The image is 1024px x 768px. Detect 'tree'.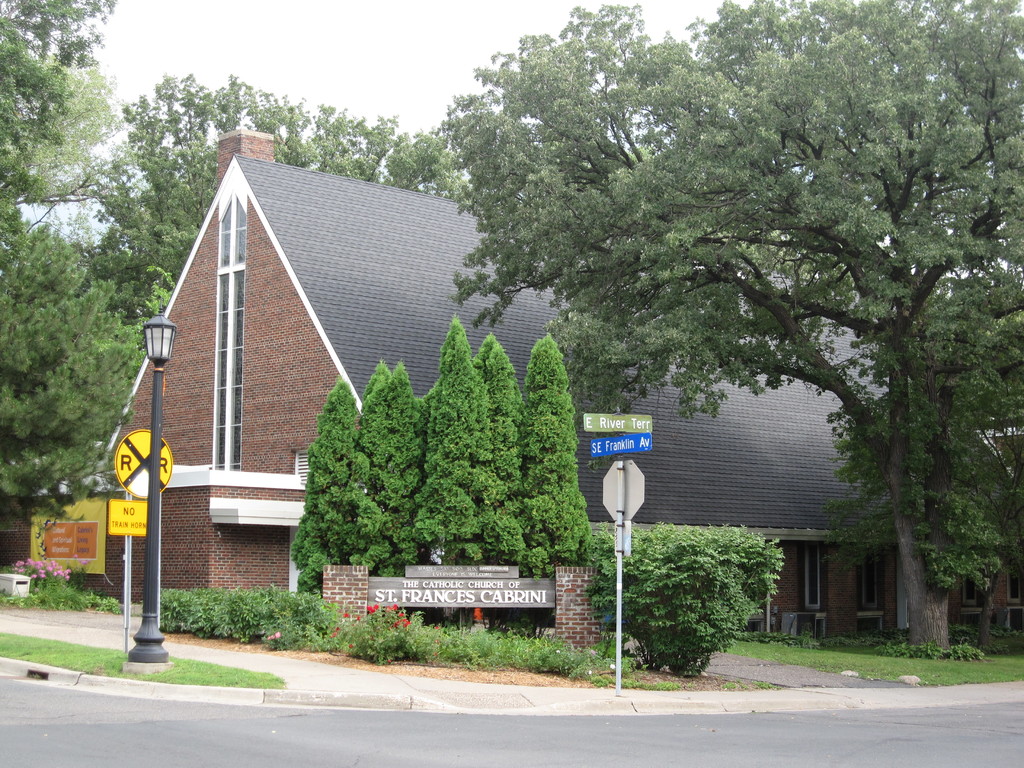
Detection: <region>284, 367, 382, 626</region>.
